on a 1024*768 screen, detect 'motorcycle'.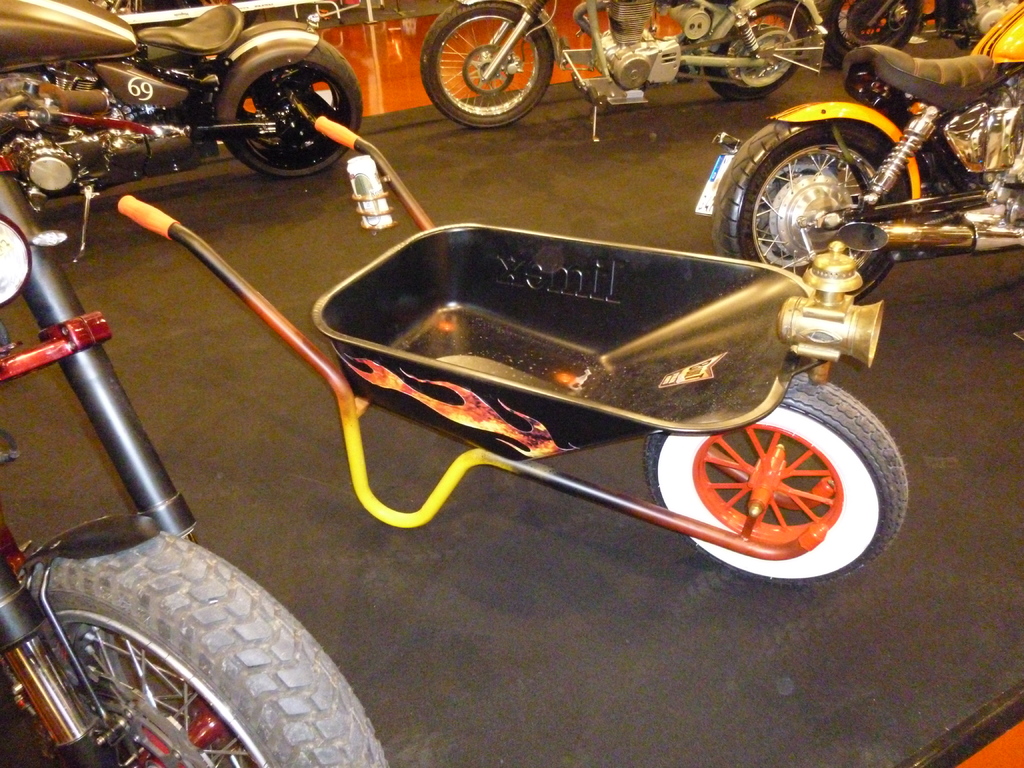
region(698, 2, 1023, 300).
